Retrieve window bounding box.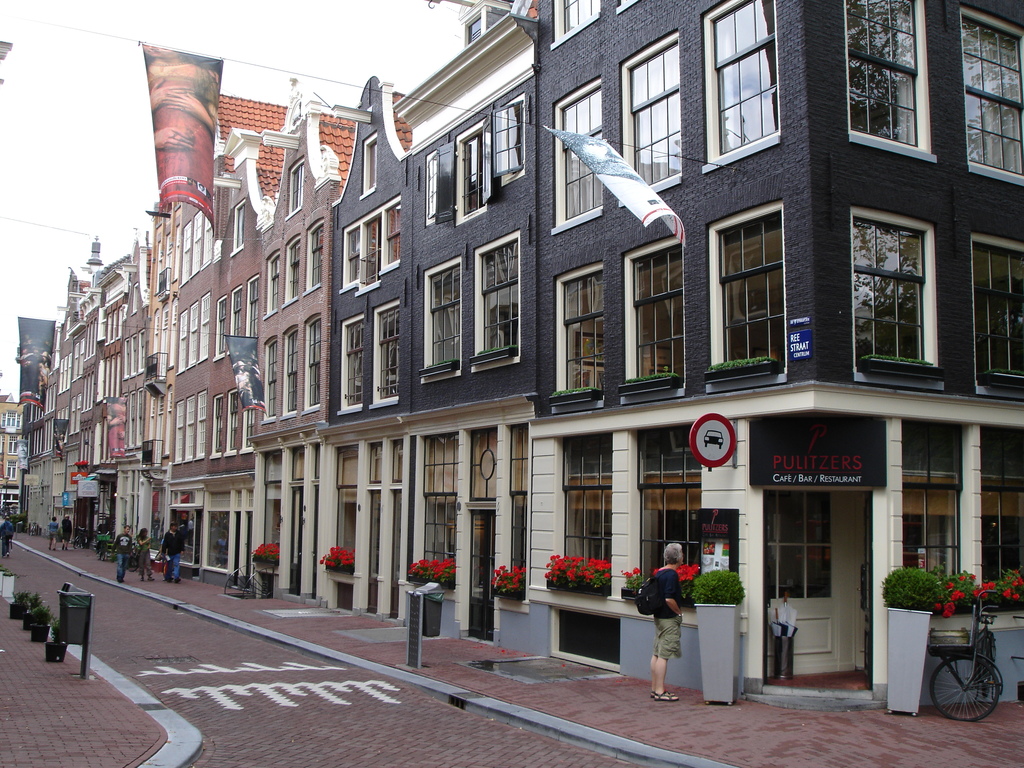
Bounding box: l=469, t=221, r=517, b=366.
